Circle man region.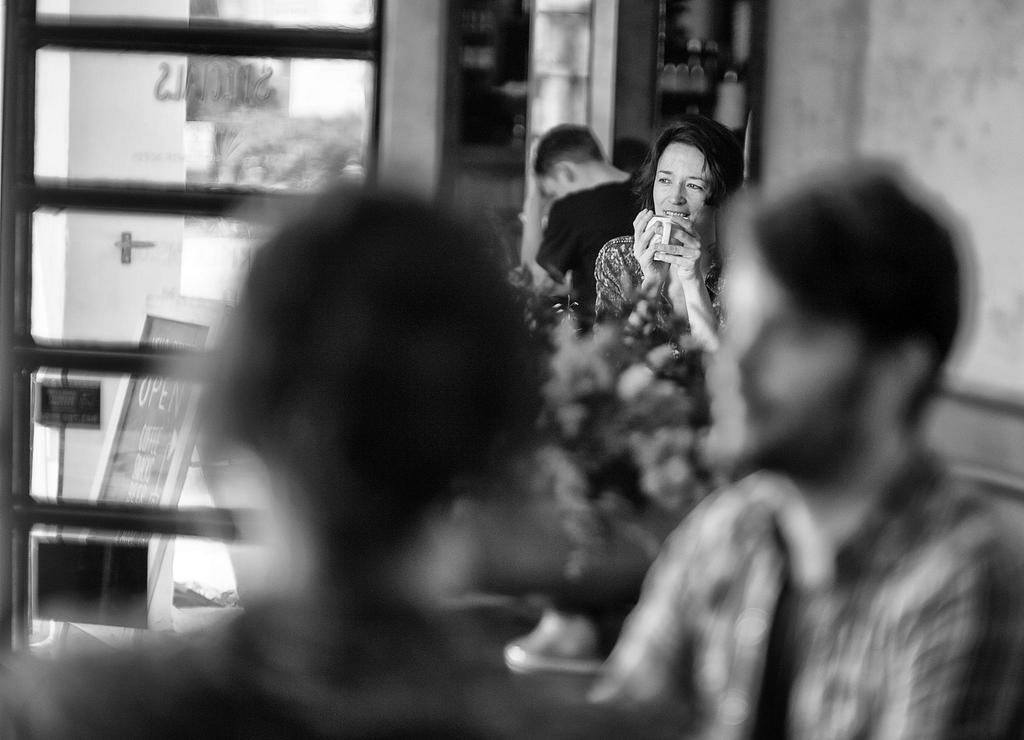
Region: <bbox>522, 123, 658, 322</bbox>.
